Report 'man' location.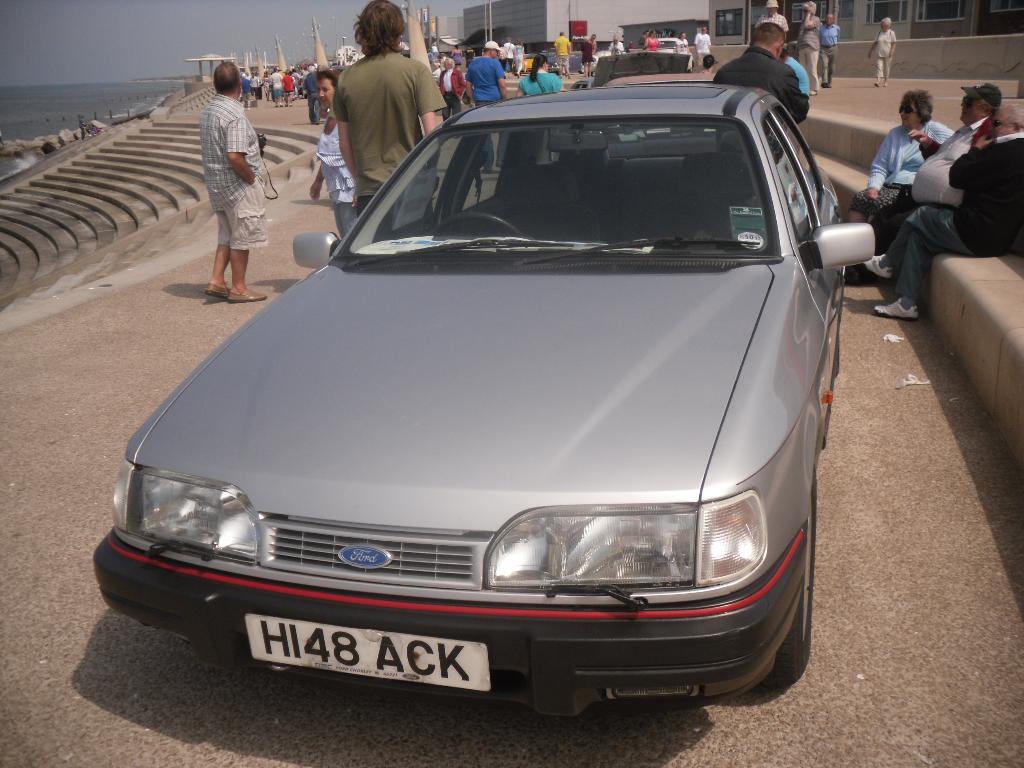
Report: pyautogui.locateOnScreen(270, 66, 282, 108).
